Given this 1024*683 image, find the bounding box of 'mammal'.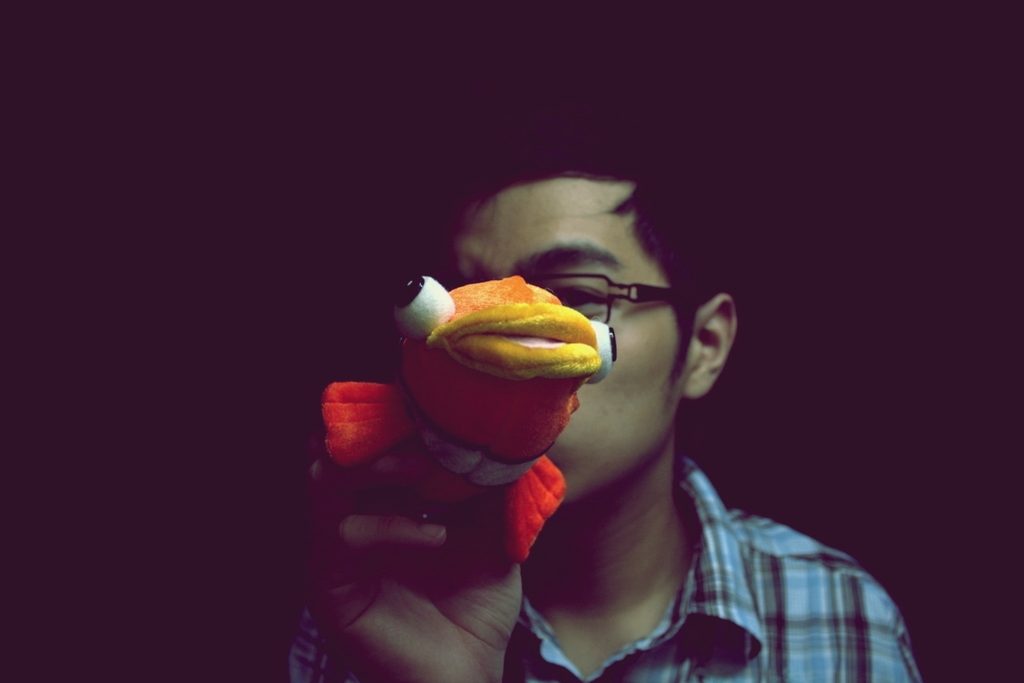
376:198:913:677.
